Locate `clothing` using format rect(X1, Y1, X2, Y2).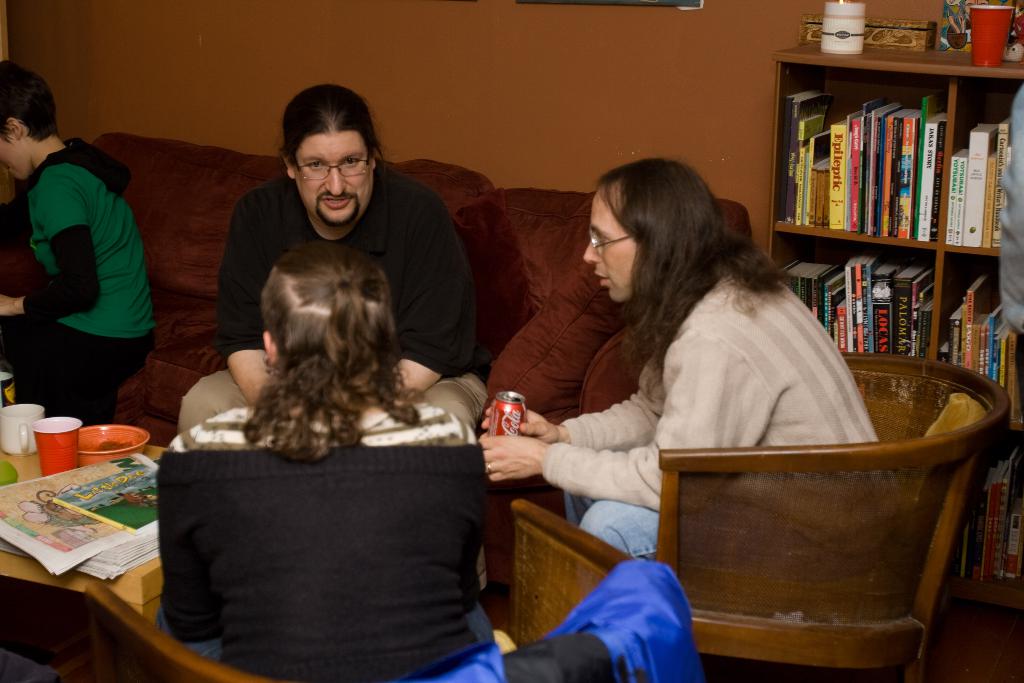
rect(2, 143, 162, 416).
